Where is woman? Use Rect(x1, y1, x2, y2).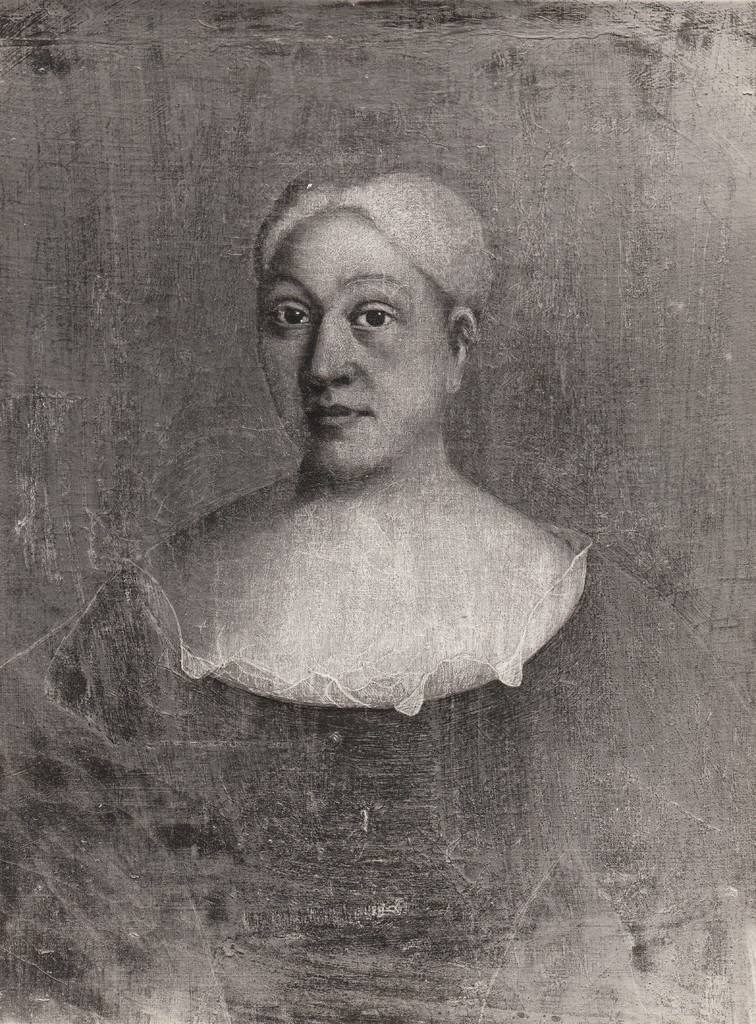
Rect(37, 145, 683, 854).
